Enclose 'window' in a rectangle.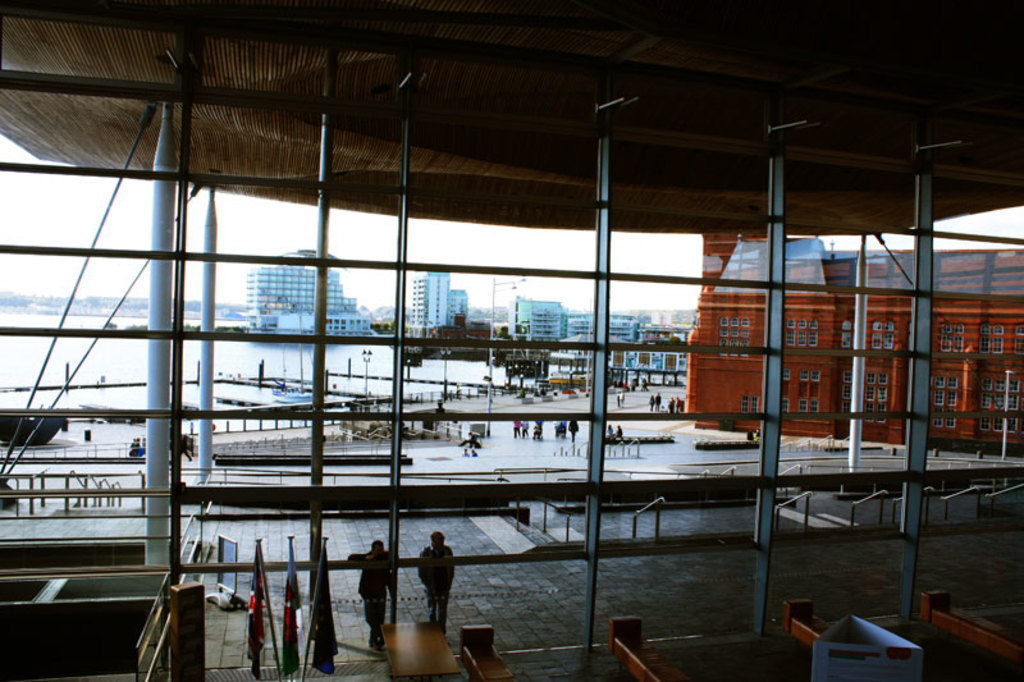
bbox(869, 322, 895, 349).
